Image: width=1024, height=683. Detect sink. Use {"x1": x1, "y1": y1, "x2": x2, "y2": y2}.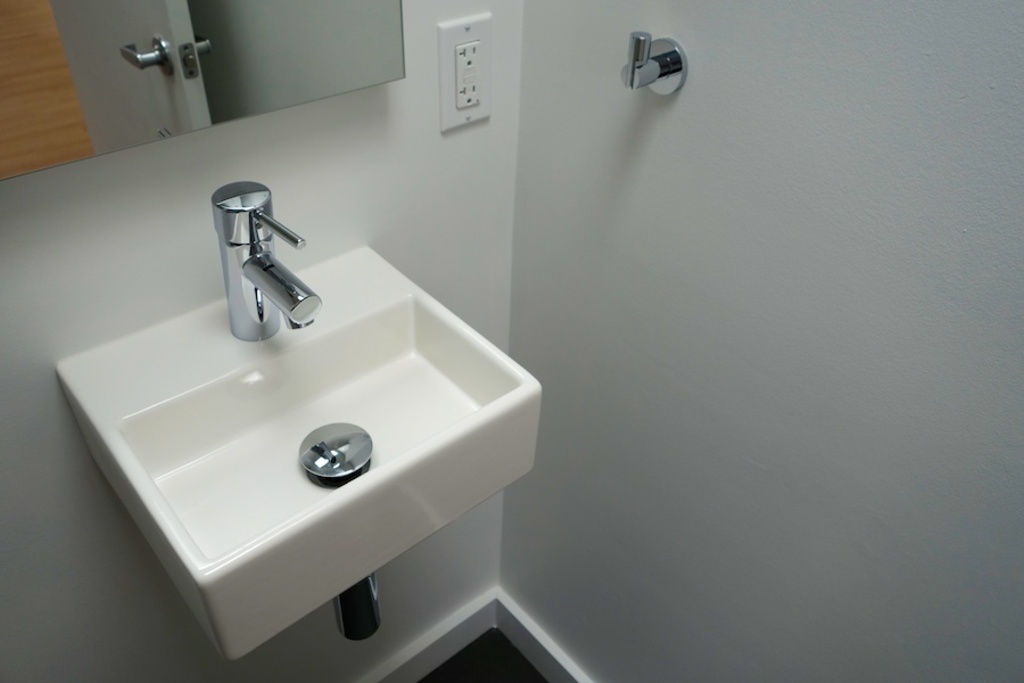
{"x1": 55, "y1": 179, "x2": 545, "y2": 665}.
